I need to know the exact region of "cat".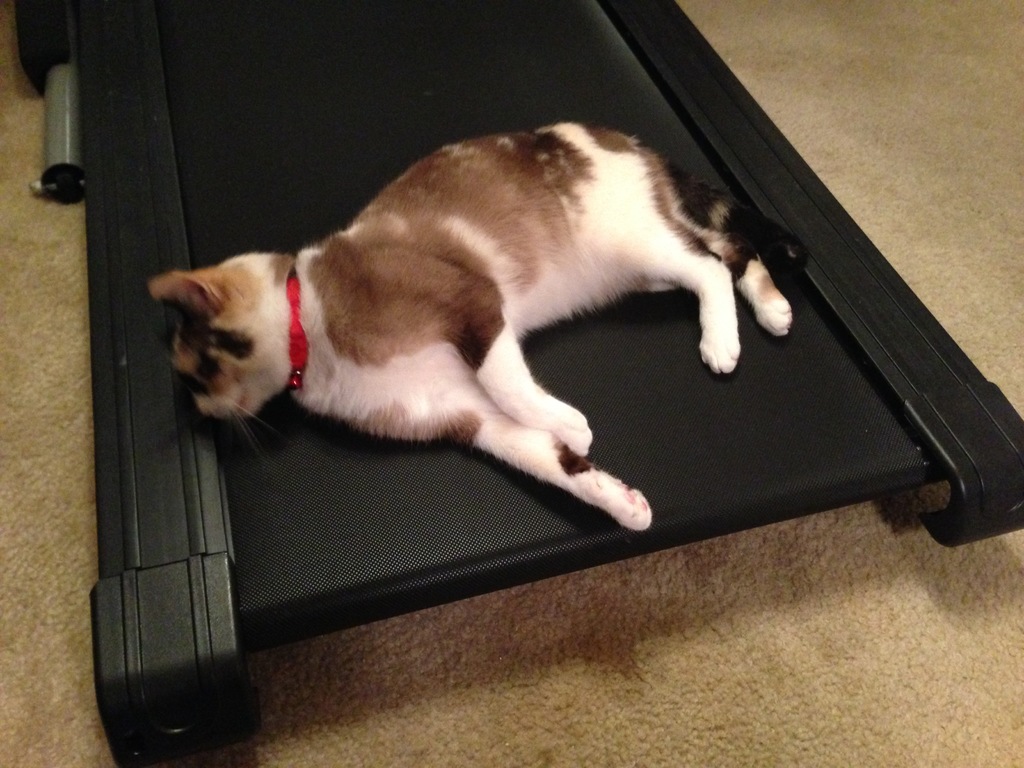
Region: locate(148, 116, 810, 529).
